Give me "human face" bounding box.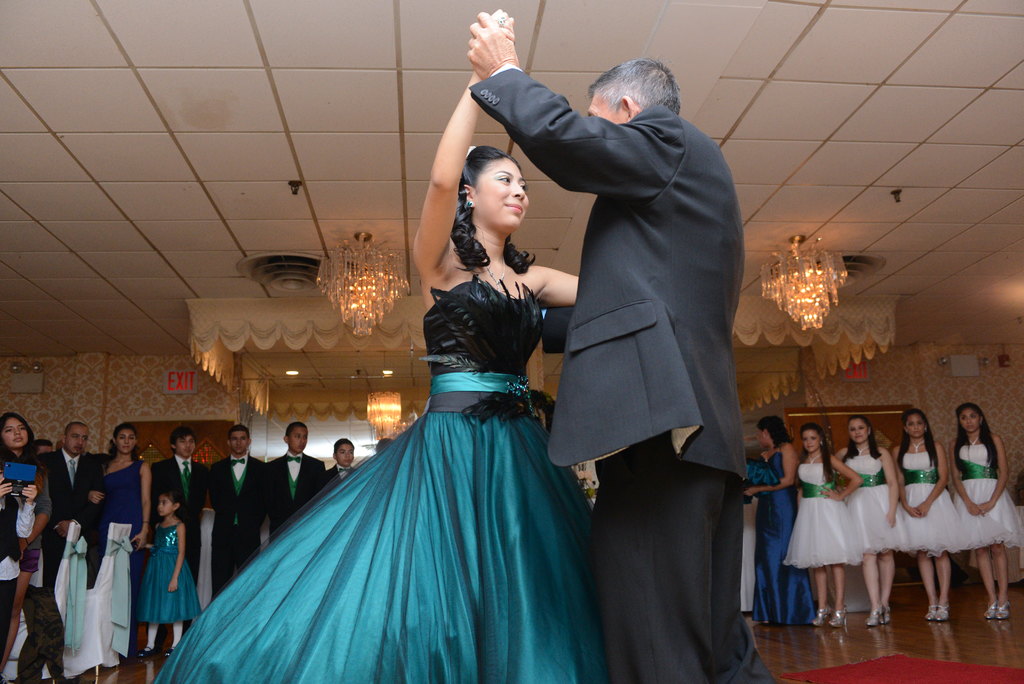
crop(0, 415, 28, 450).
